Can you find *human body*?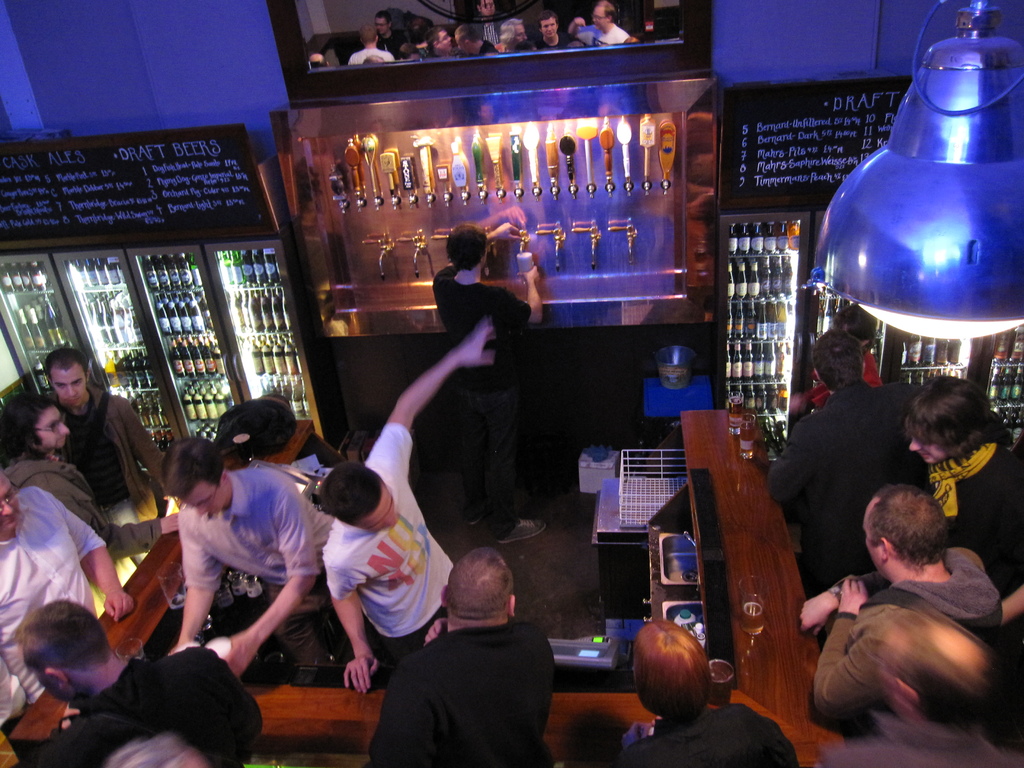
Yes, bounding box: x1=15, y1=338, x2=169, y2=556.
